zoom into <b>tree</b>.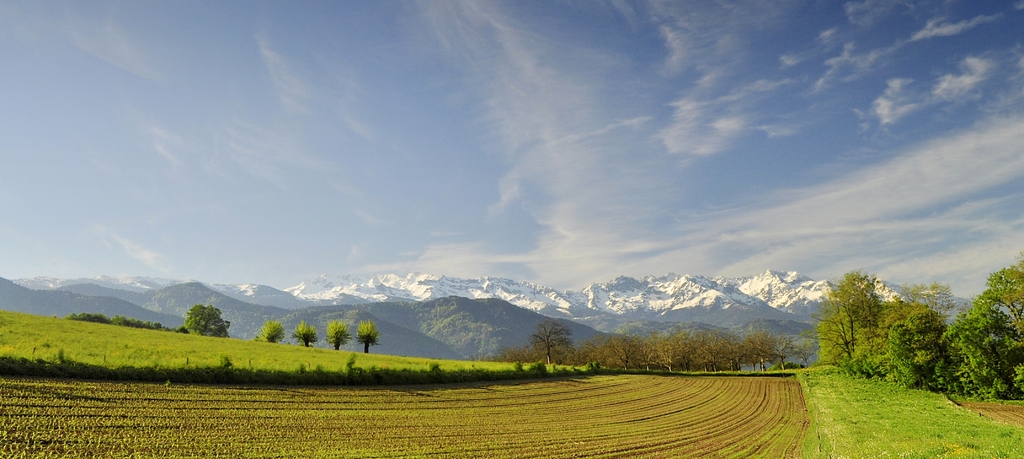
Zoom target: region(522, 315, 570, 369).
